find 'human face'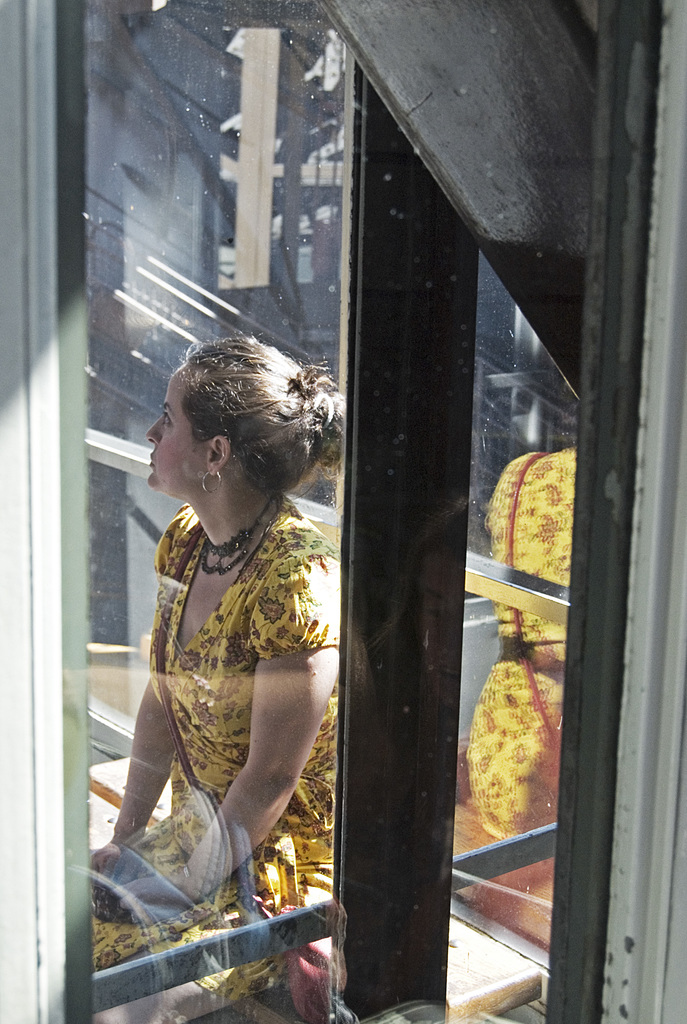
bbox=(149, 364, 208, 490)
